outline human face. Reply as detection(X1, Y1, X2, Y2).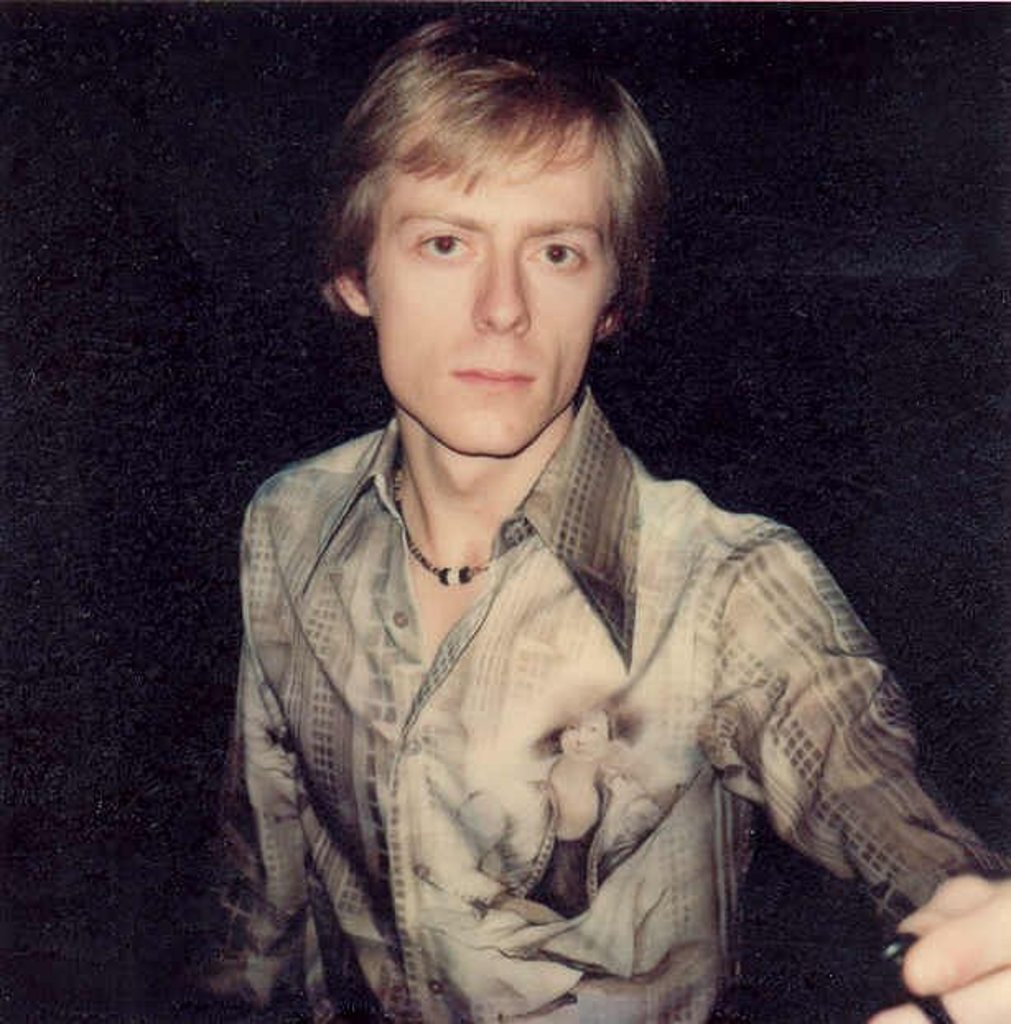
detection(558, 711, 611, 761).
